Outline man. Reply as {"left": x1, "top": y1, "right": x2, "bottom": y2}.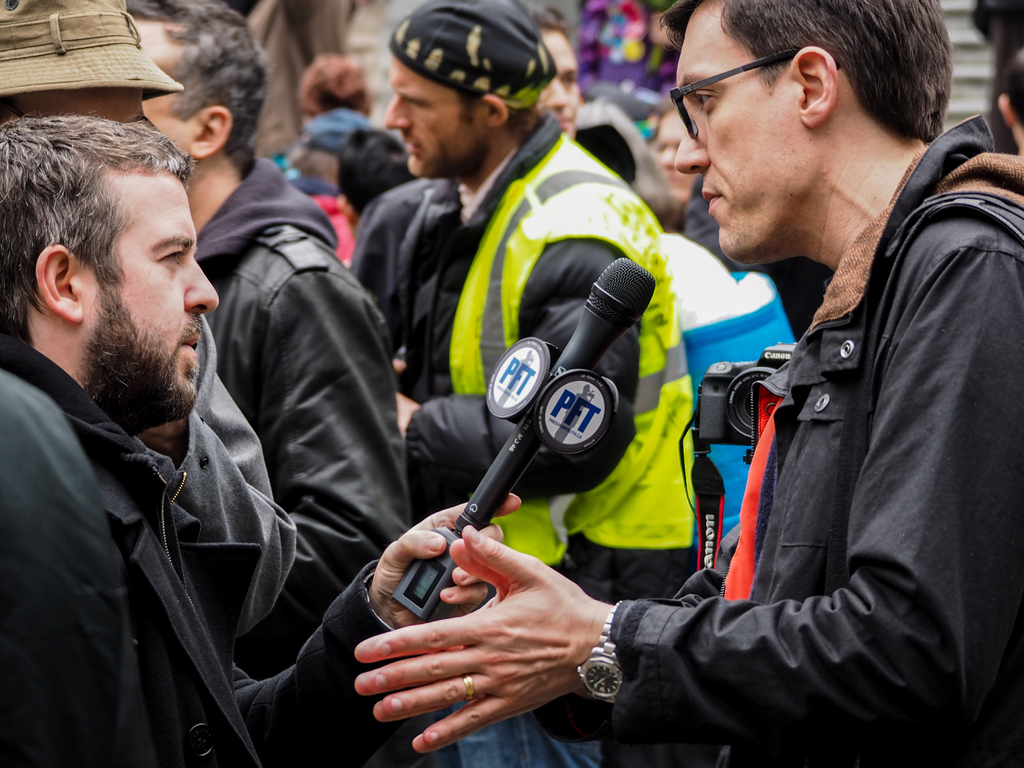
{"left": 349, "top": 0, "right": 1023, "bottom": 767}.
